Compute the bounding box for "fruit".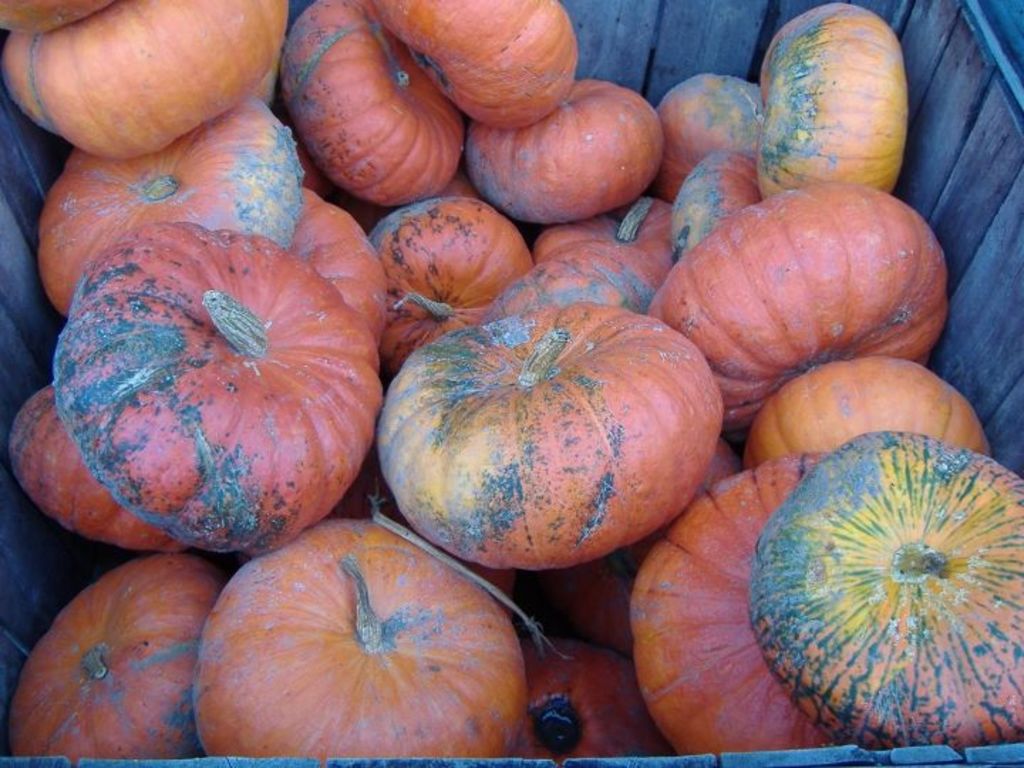
(33,232,430,580).
